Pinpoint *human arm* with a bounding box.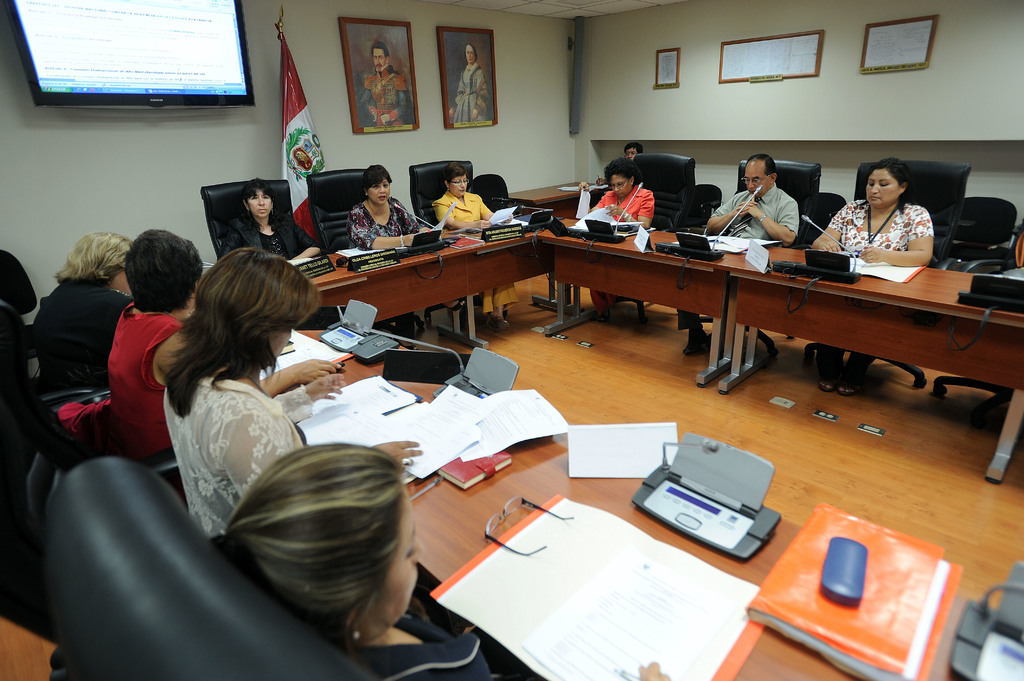
275,366,346,421.
